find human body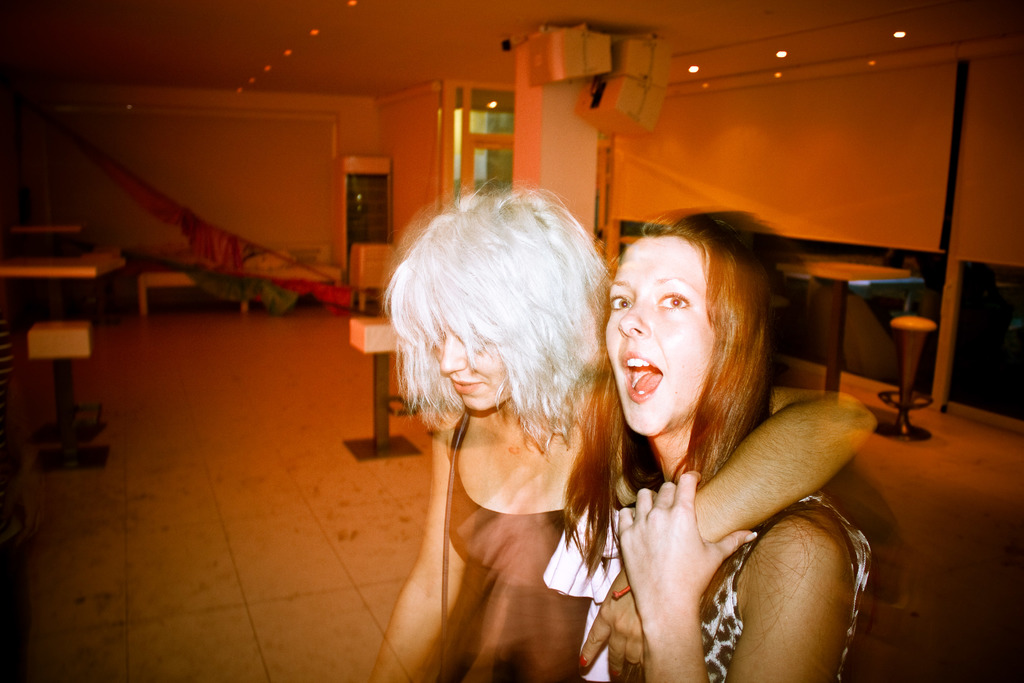
(567,222,838,682)
